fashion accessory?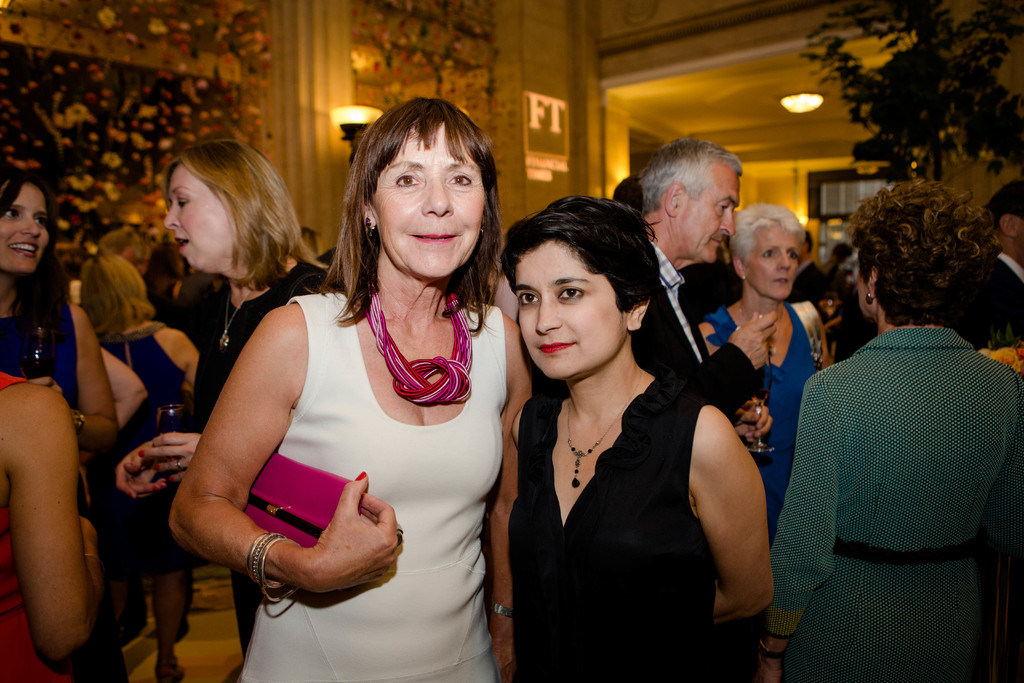
bbox=[353, 473, 366, 481]
